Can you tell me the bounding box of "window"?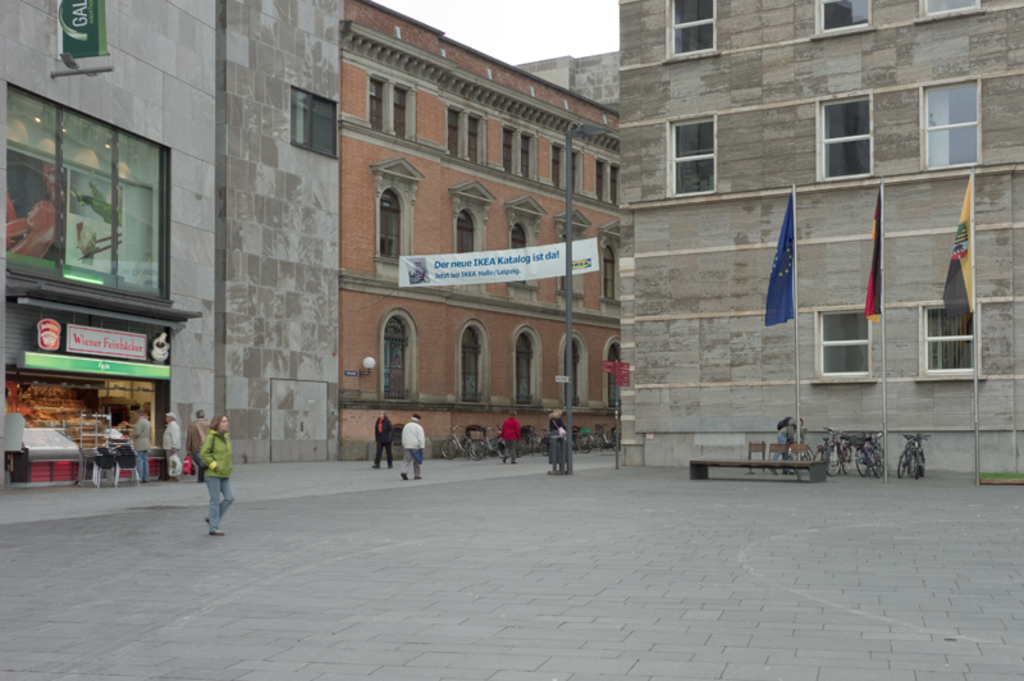
locate(456, 209, 476, 253).
